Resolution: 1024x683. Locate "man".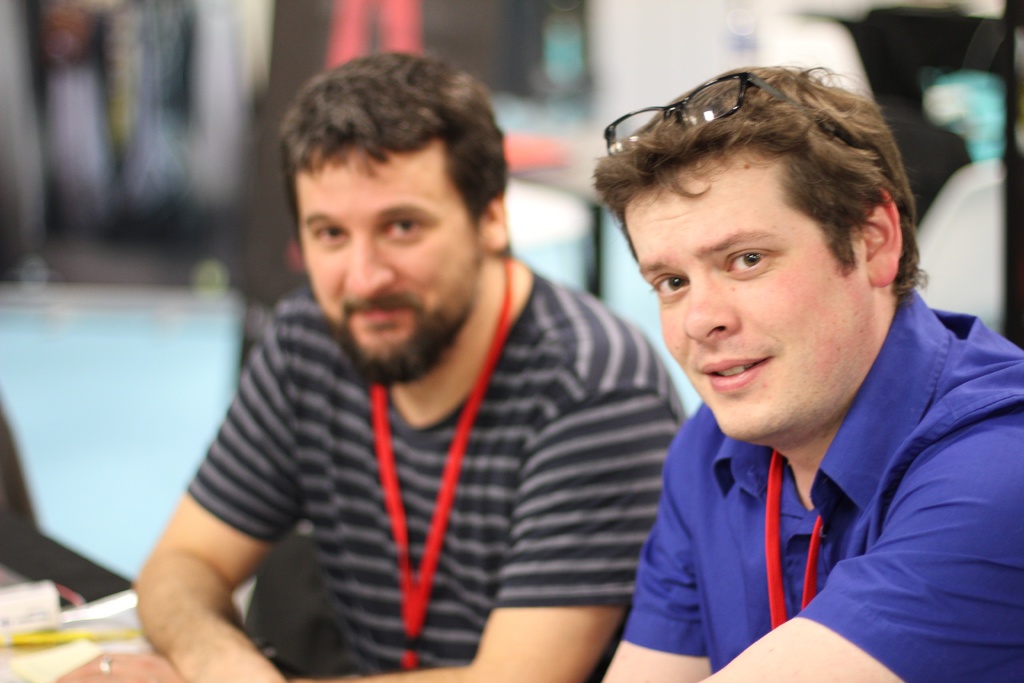
(597,51,1023,682).
